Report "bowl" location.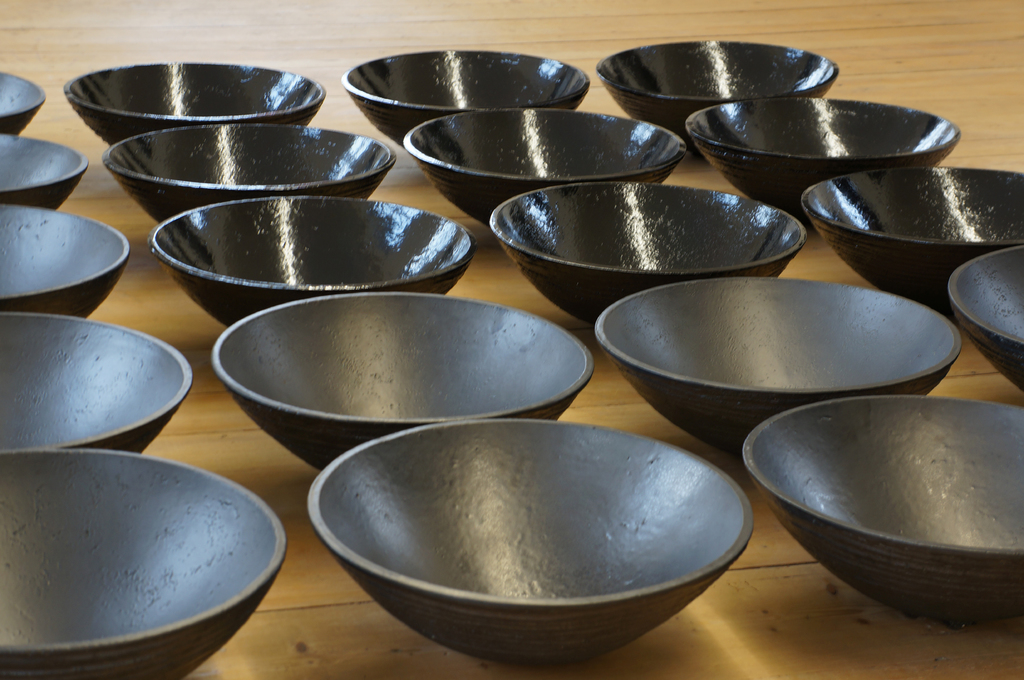
Report: <bbox>0, 455, 286, 679</bbox>.
